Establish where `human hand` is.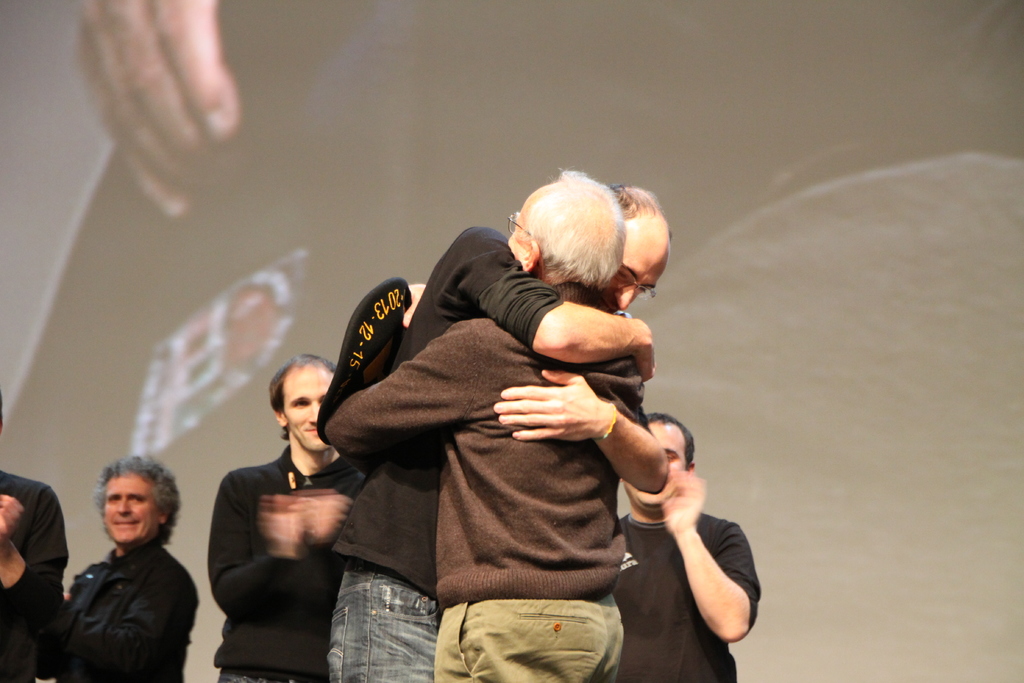
Established at <bbox>0, 493, 27, 541</bbox>.
